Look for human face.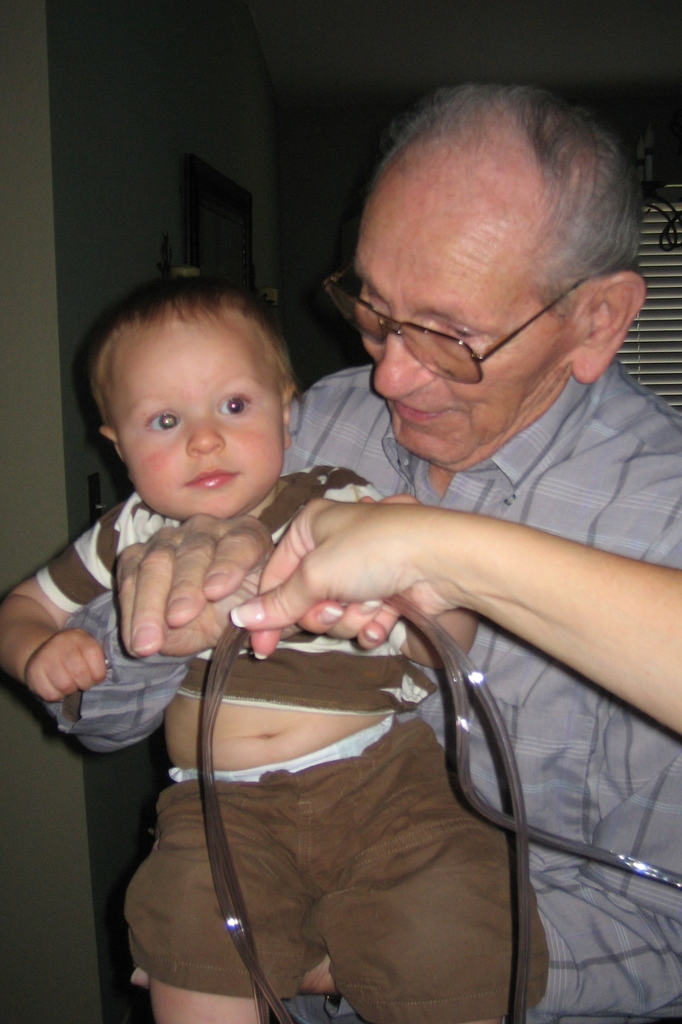
Found: bbox=(108, 330, 282, 519).
